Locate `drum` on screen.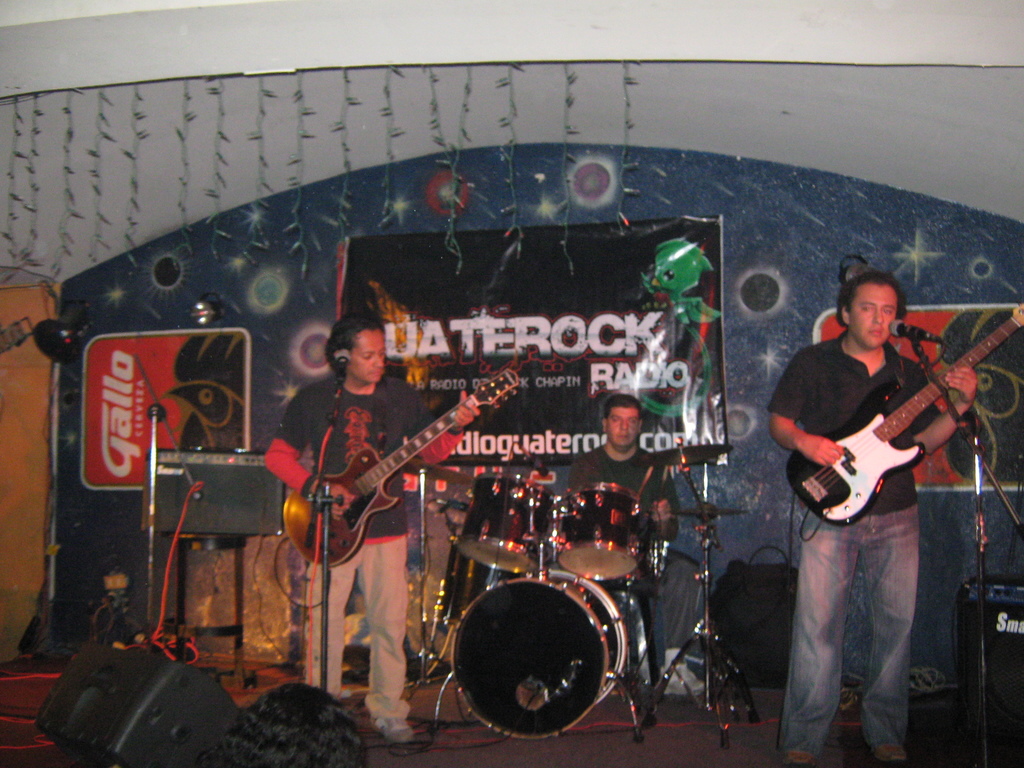
On screen at 451 569 632 742.
